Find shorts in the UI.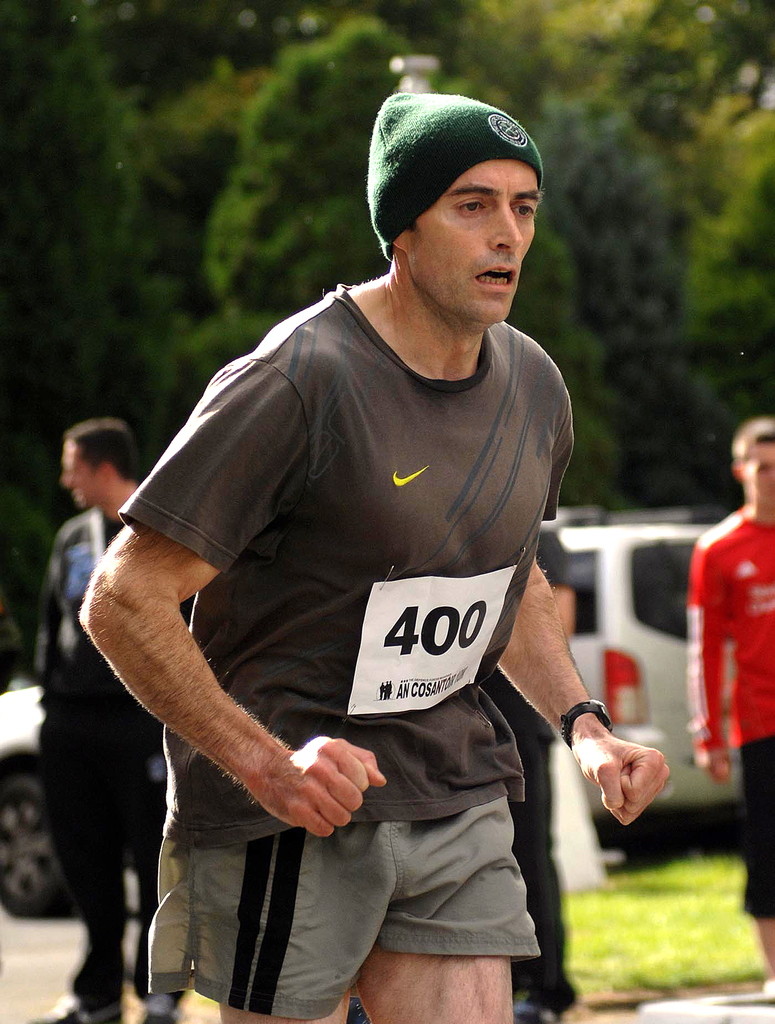
UI element at crop(143, 737, 519, 1009).
